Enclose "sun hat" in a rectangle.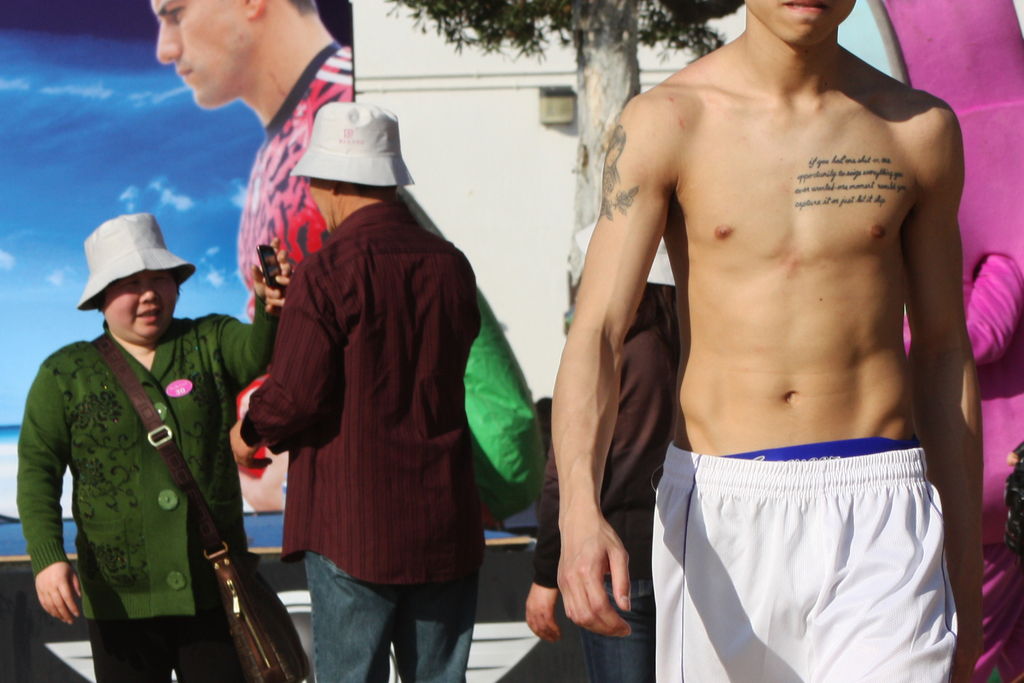
bbox=[286, 103, 416, 191].
